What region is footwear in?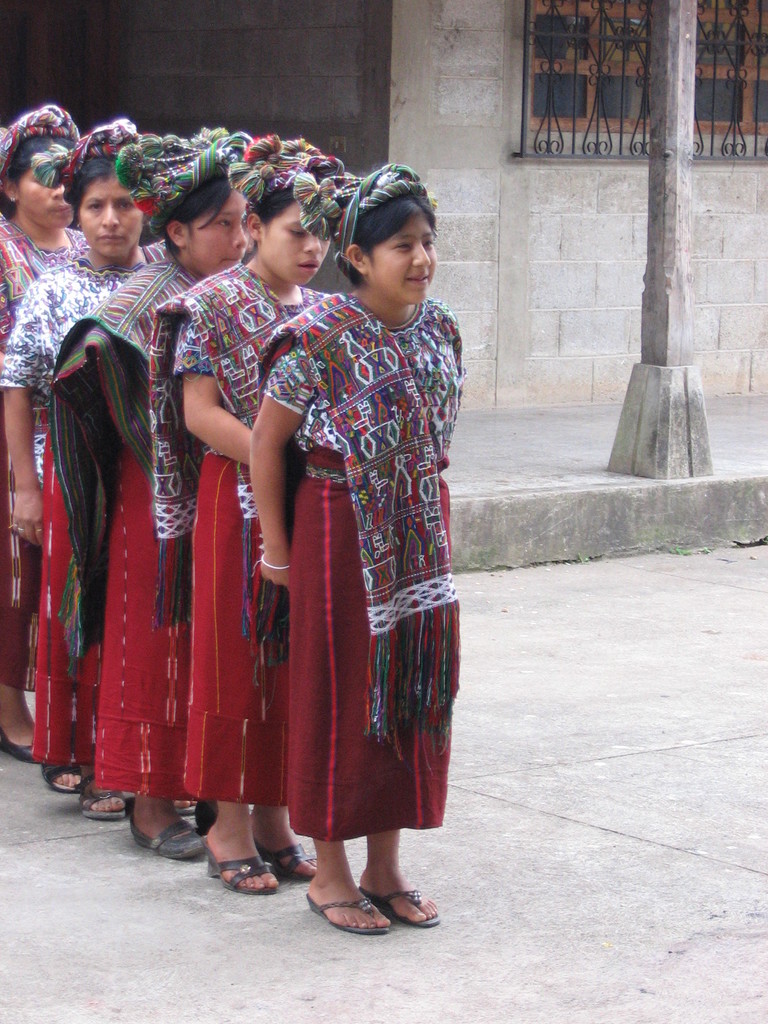
x1=0 y1=708 x2=41 y2=765.
